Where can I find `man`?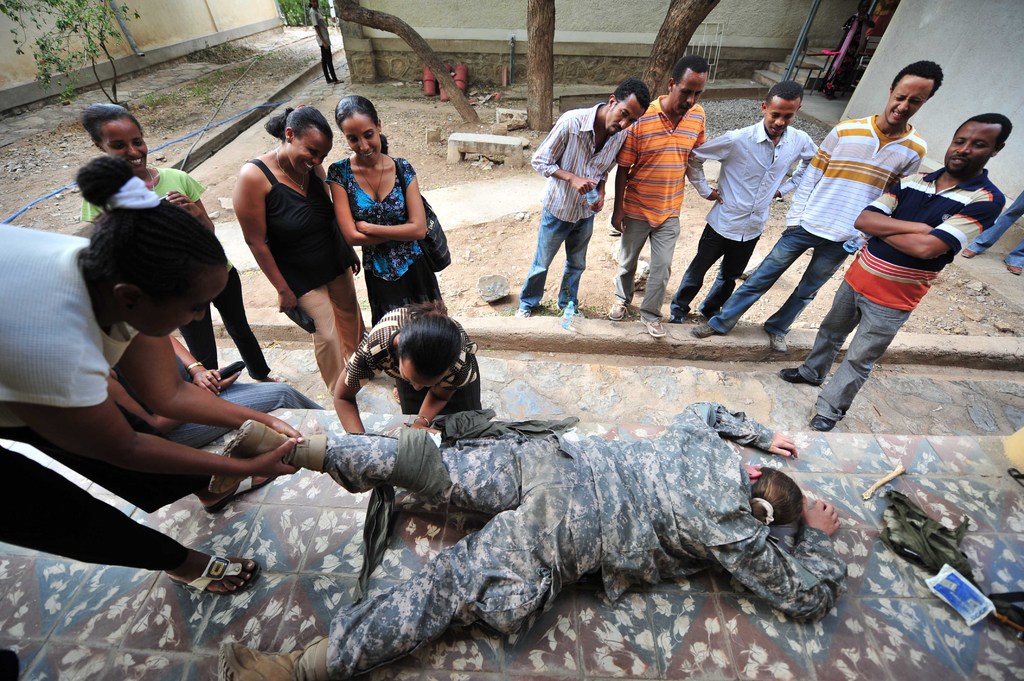
You can find it at Rect(687, 76, 820, 327).
